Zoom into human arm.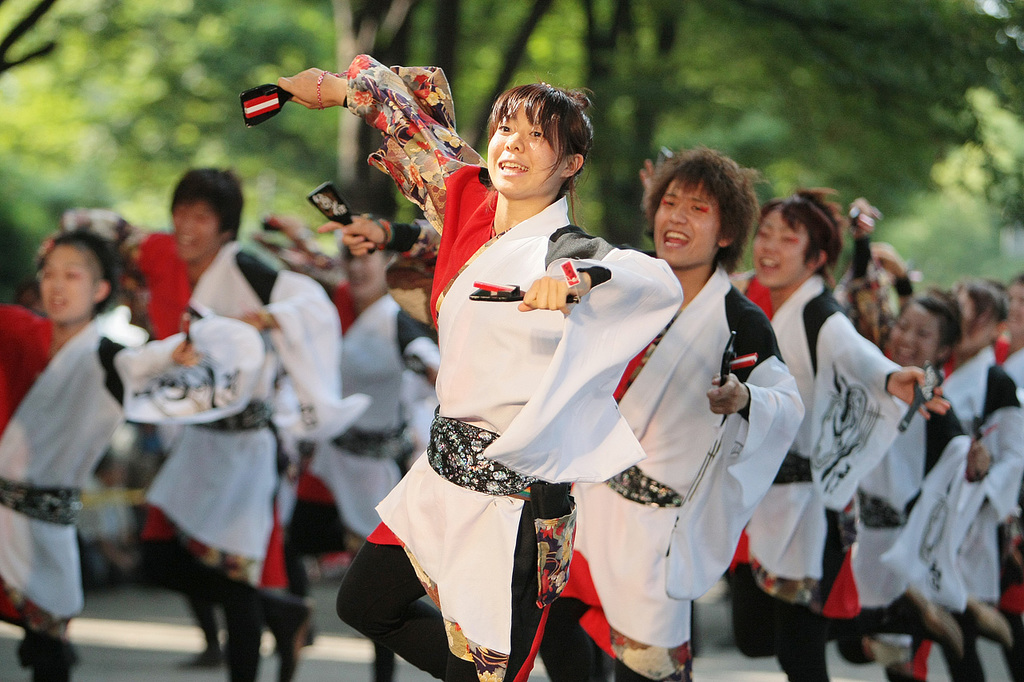
Zoom target: box(821, 290, 953, 420).
